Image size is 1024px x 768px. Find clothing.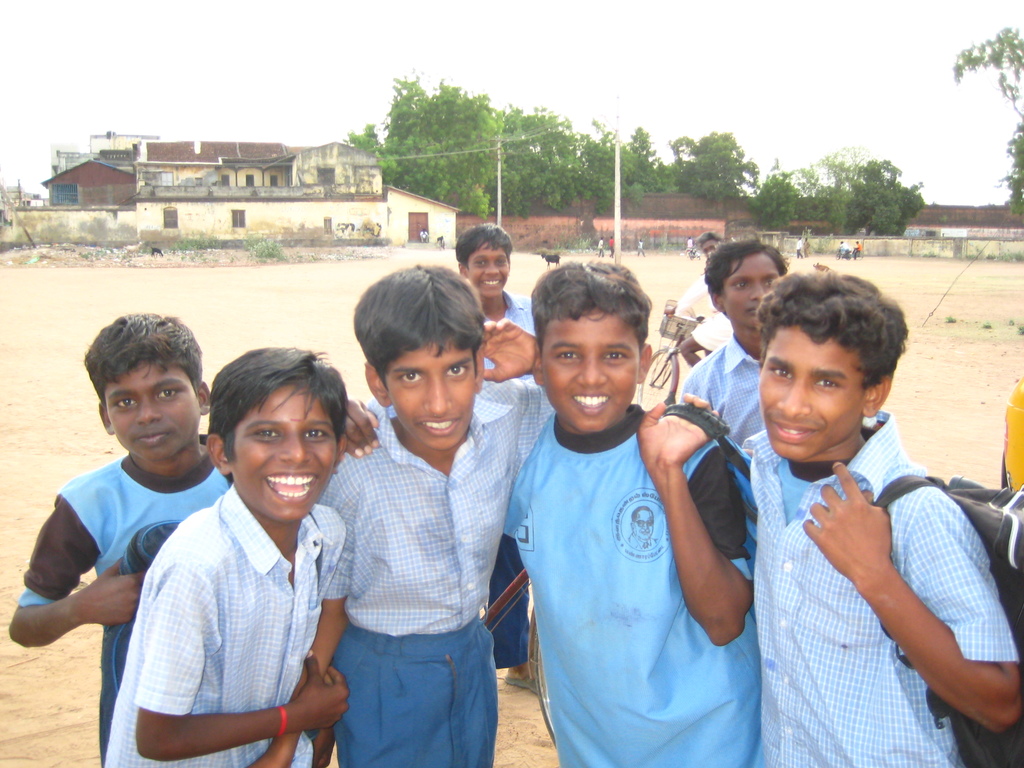
111,444,354,754.
